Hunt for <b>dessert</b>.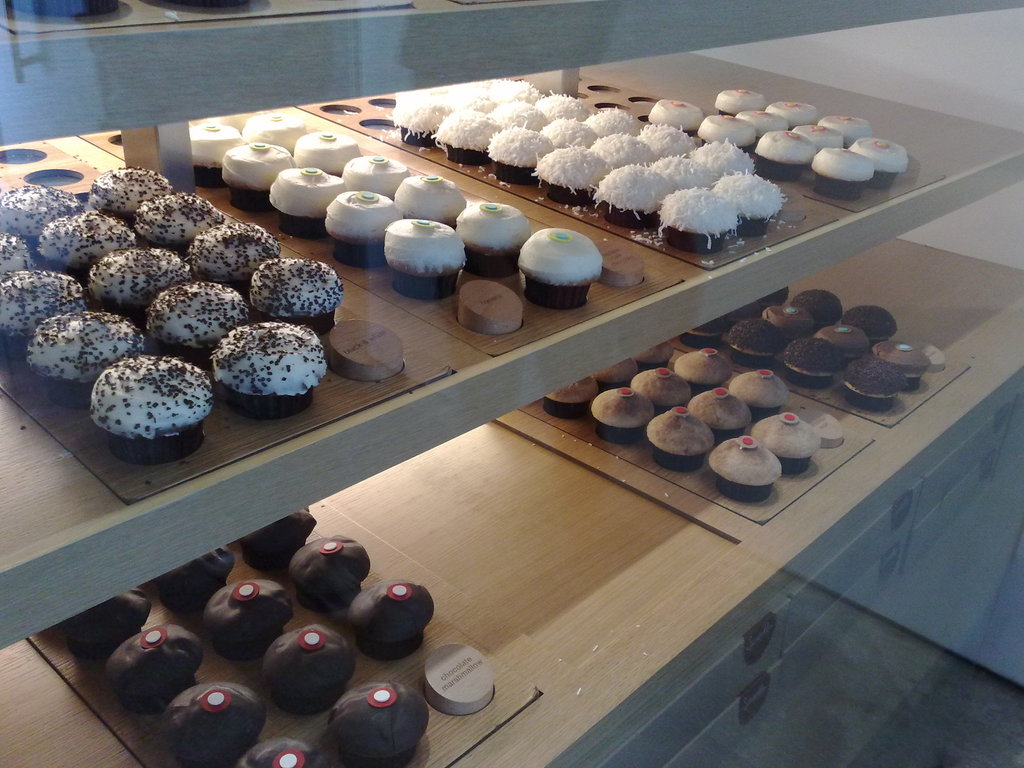
Hunted down at box=[703, 428, 787, 508].
